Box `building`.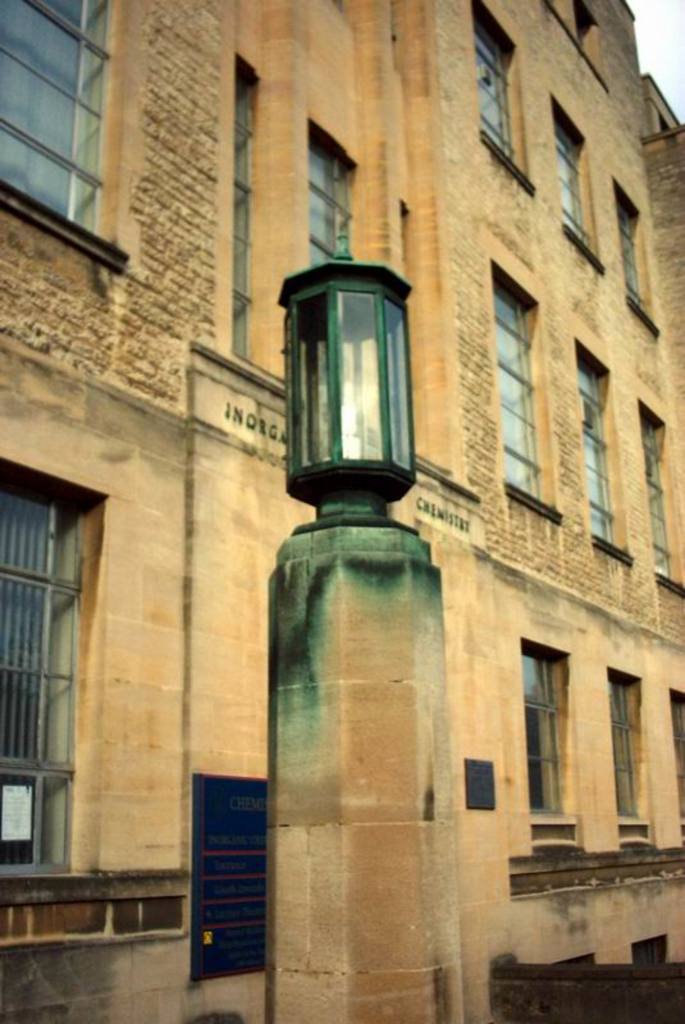
[0,0,684,1023].
